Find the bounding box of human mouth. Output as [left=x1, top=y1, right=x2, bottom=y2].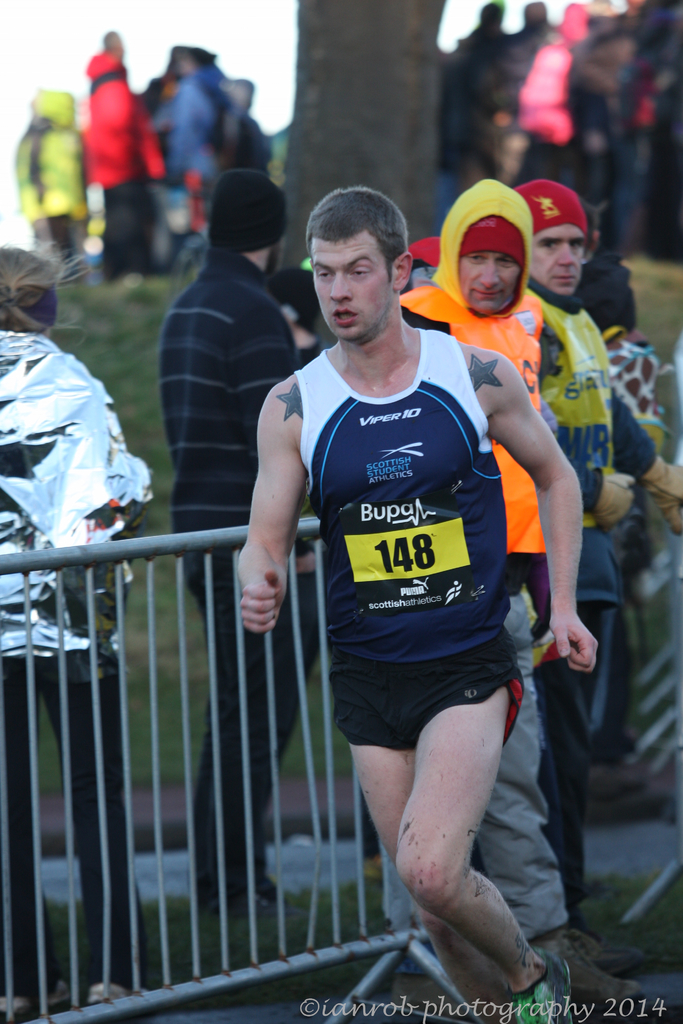
[left=330, top=306, right=359, bottom=329].
